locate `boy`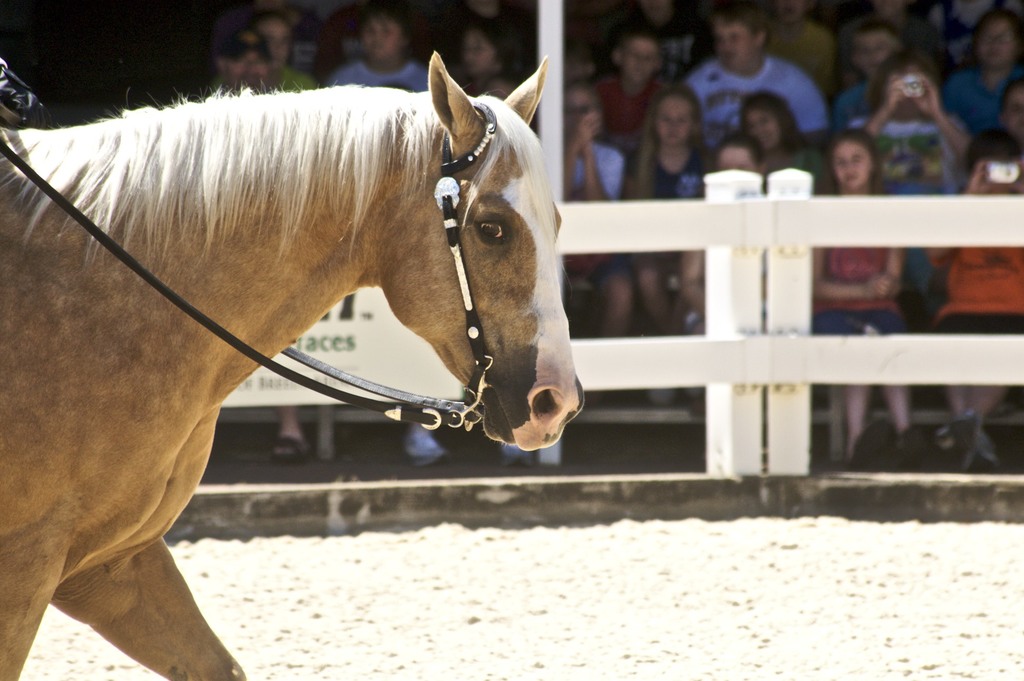
pyautogui.locateOnScreen(687, 6, 824, 147)
